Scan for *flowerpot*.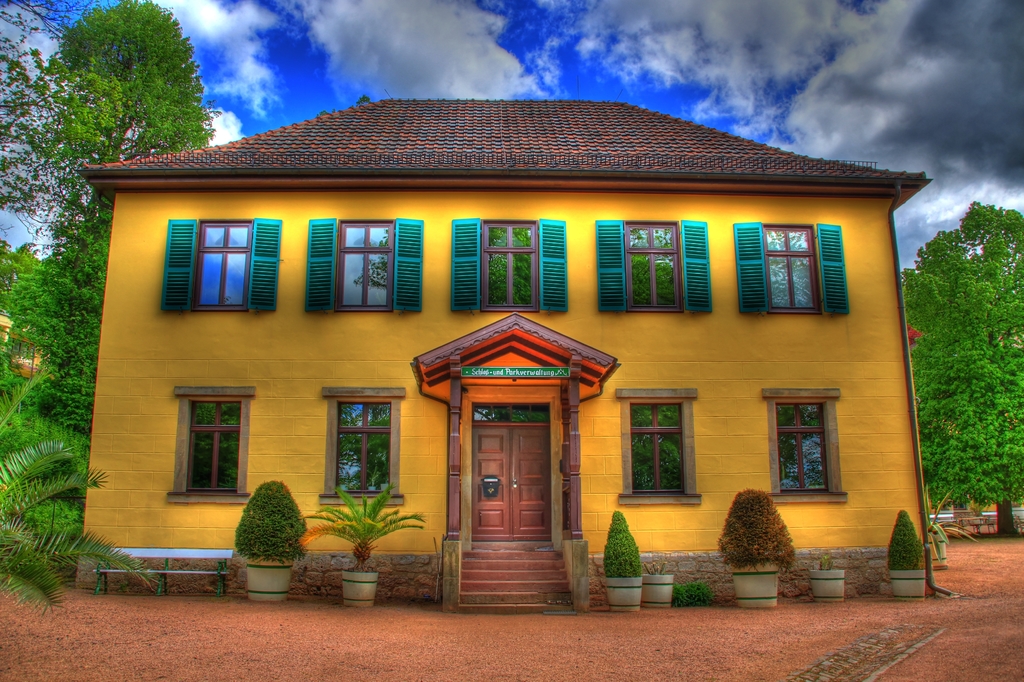
Scan result: x1=245, y1=557, x2=294, y2=603.
